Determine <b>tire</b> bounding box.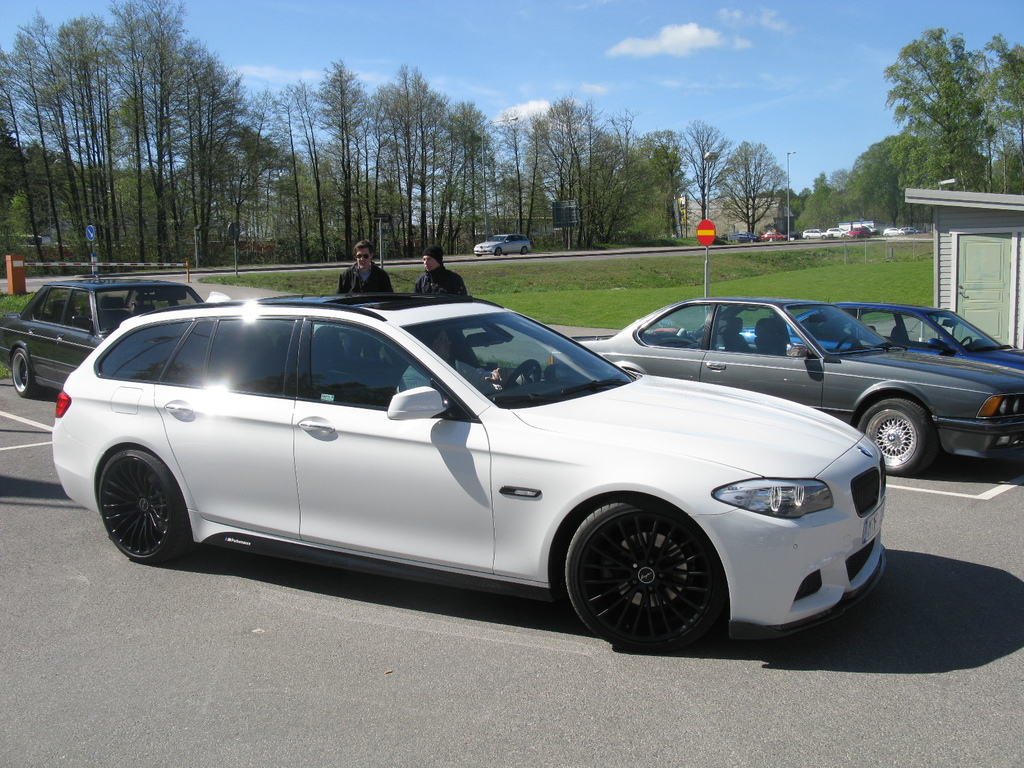
Determined: {"left": 83, "top": 444, "right": 192, "bottom": 570}.
